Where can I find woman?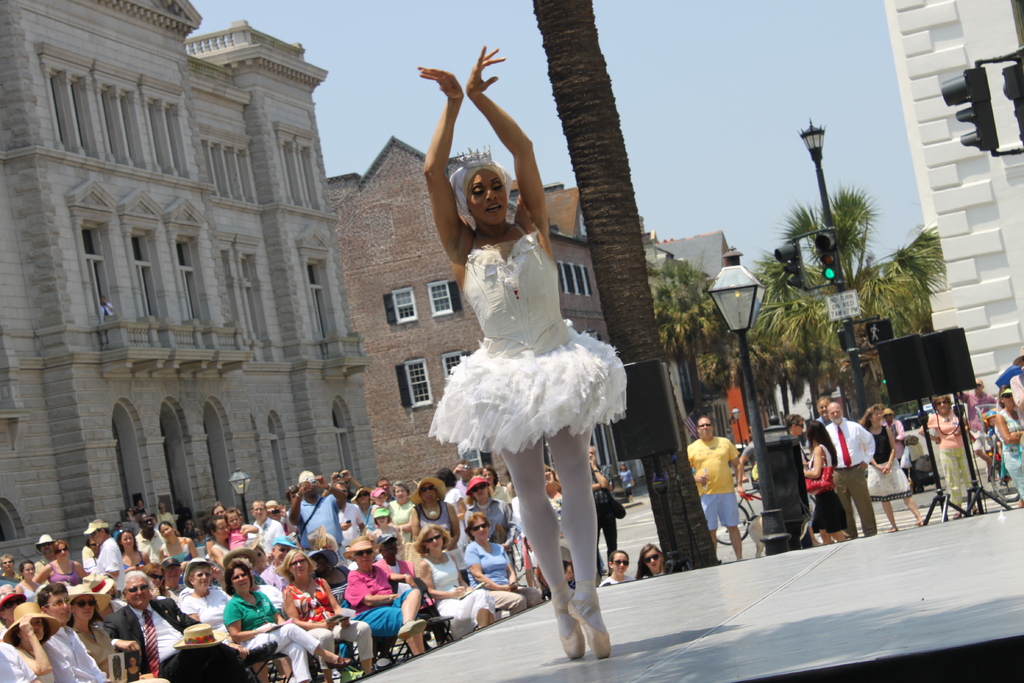
You can find it at x1=177, y1=558, x2=234, y2=630.
